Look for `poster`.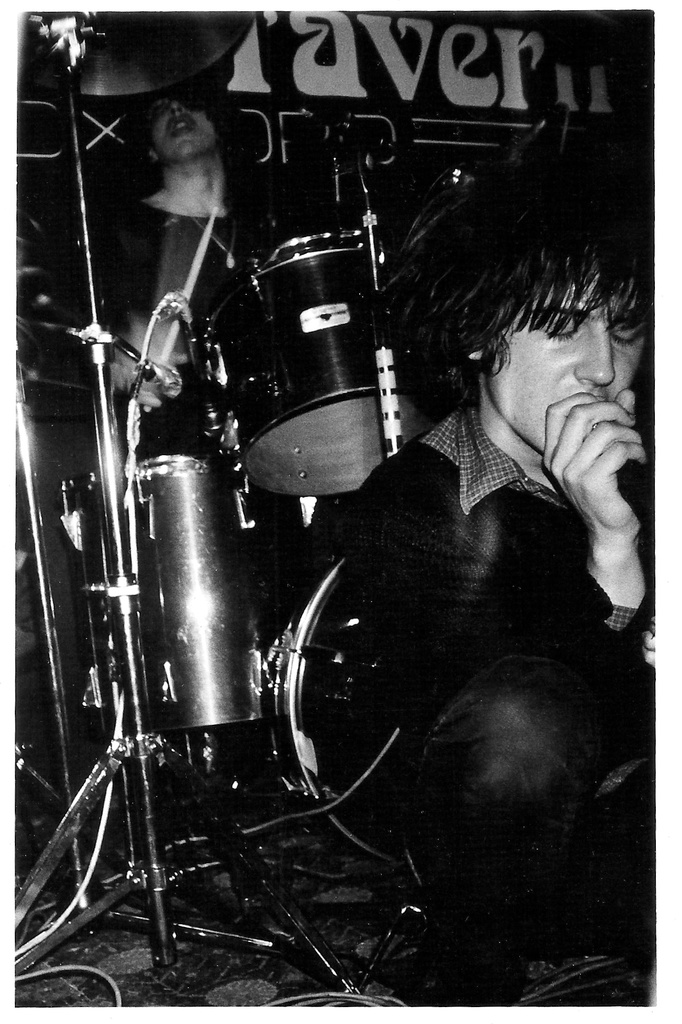
Found: [10,4,652,1006].
